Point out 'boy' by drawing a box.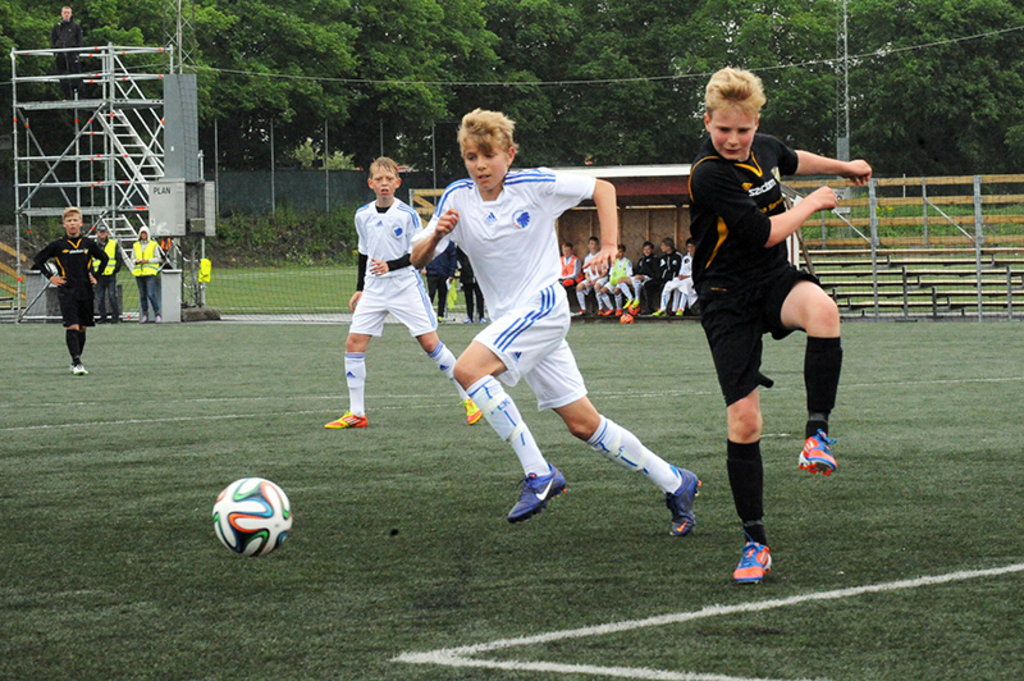
(left=648, top=237, right=678, bottom=310).
